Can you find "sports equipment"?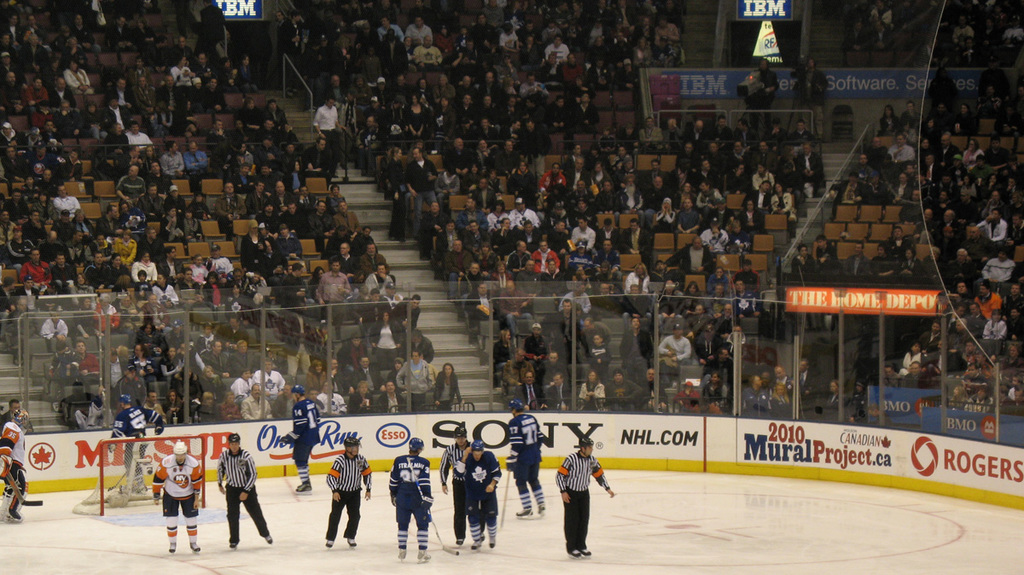
Yes, bounding box: (282,431,302,447).
